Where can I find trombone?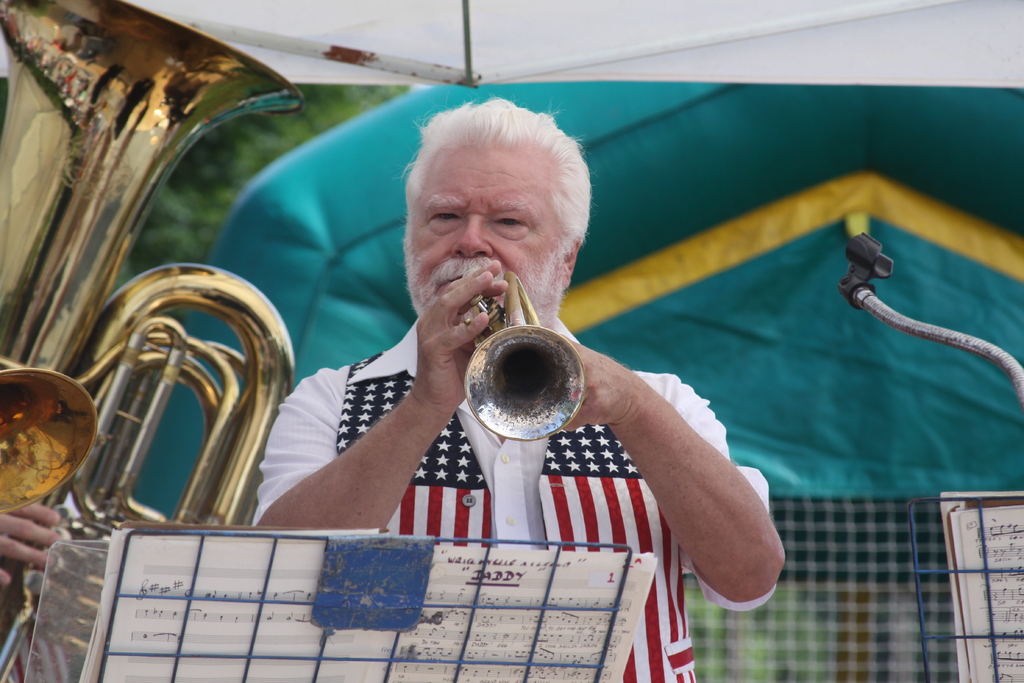
You can find it at <region>0, 0, 301, 682</region>.
